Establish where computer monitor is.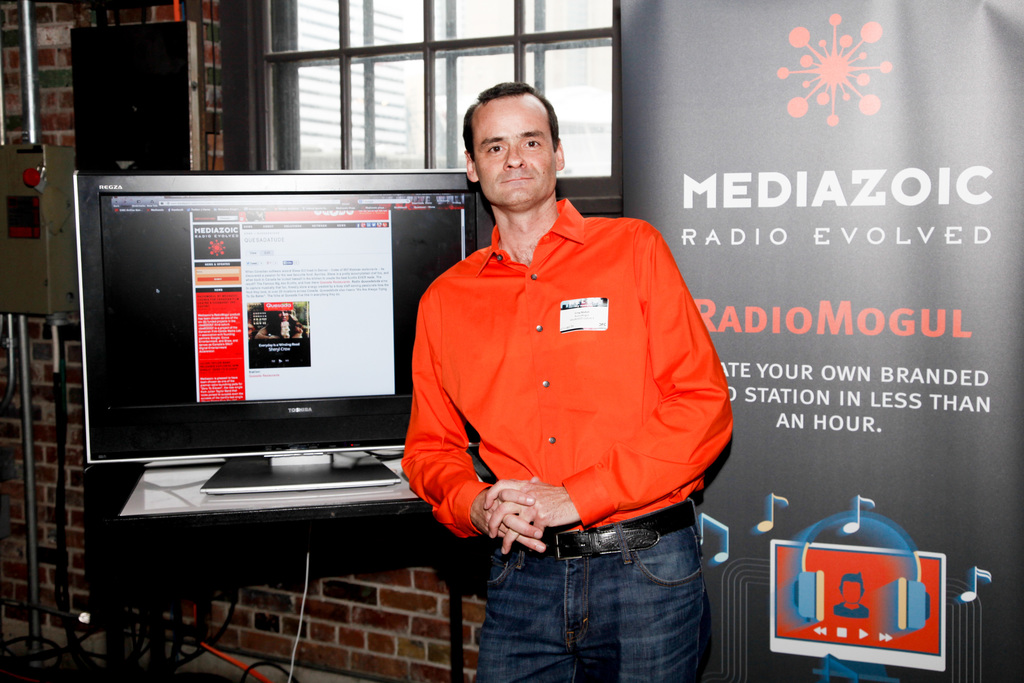
Established at rect(70, 175, 445, 516).
